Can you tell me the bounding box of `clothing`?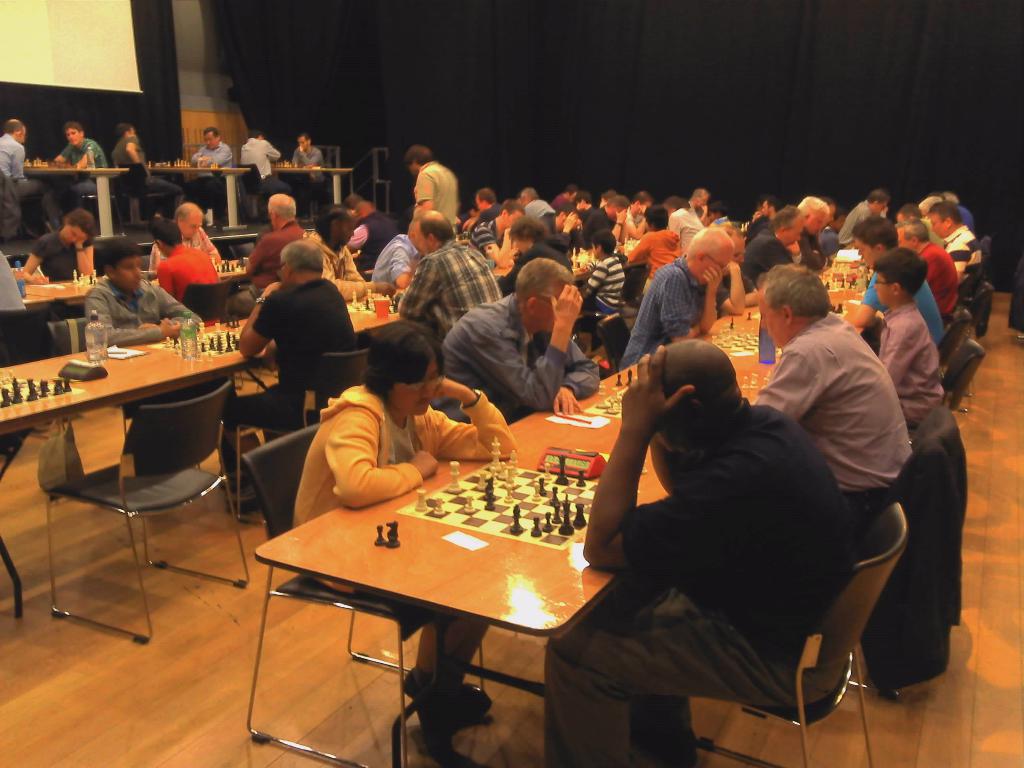
x1=62 y1=137 x2=107 y2=208.
